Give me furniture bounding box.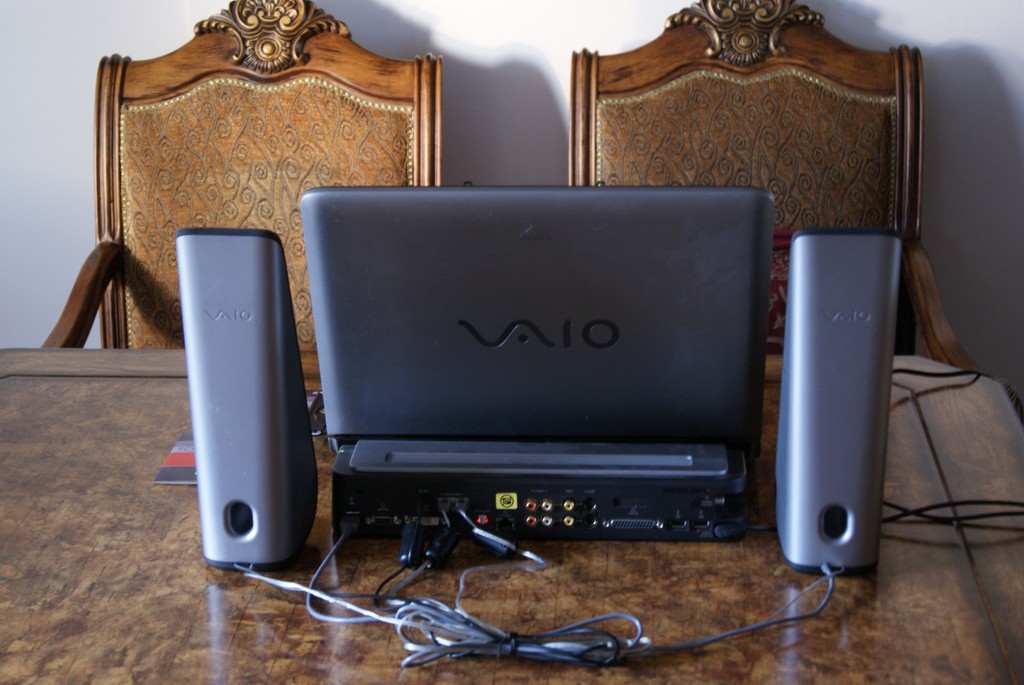
[572, 0, 980, 377].
